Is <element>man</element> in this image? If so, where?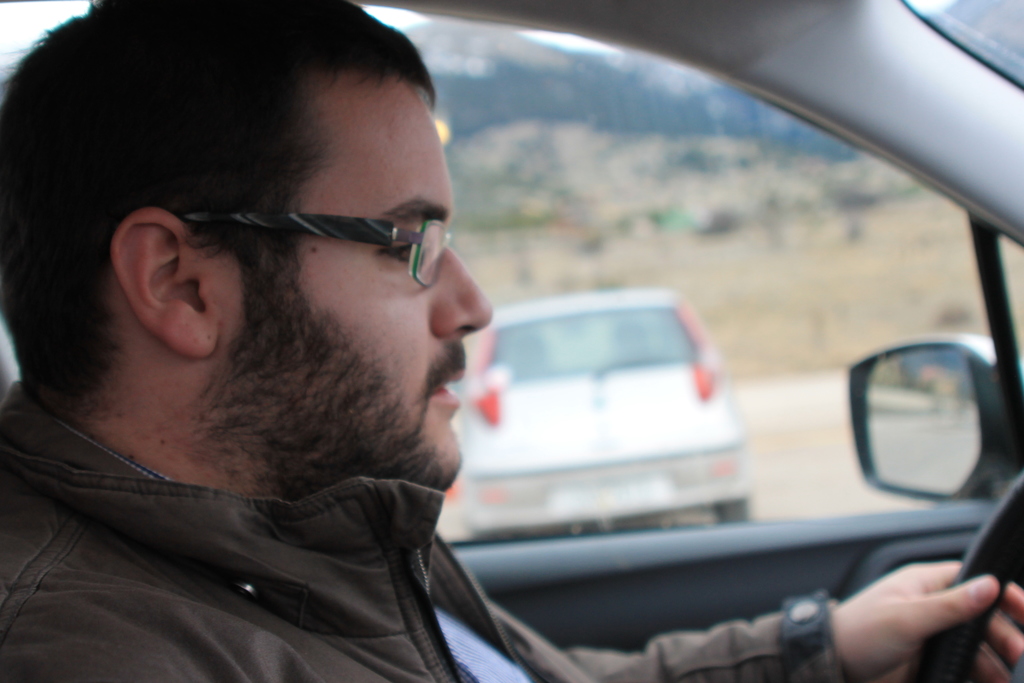
Yes, at [3,47,807,640].
